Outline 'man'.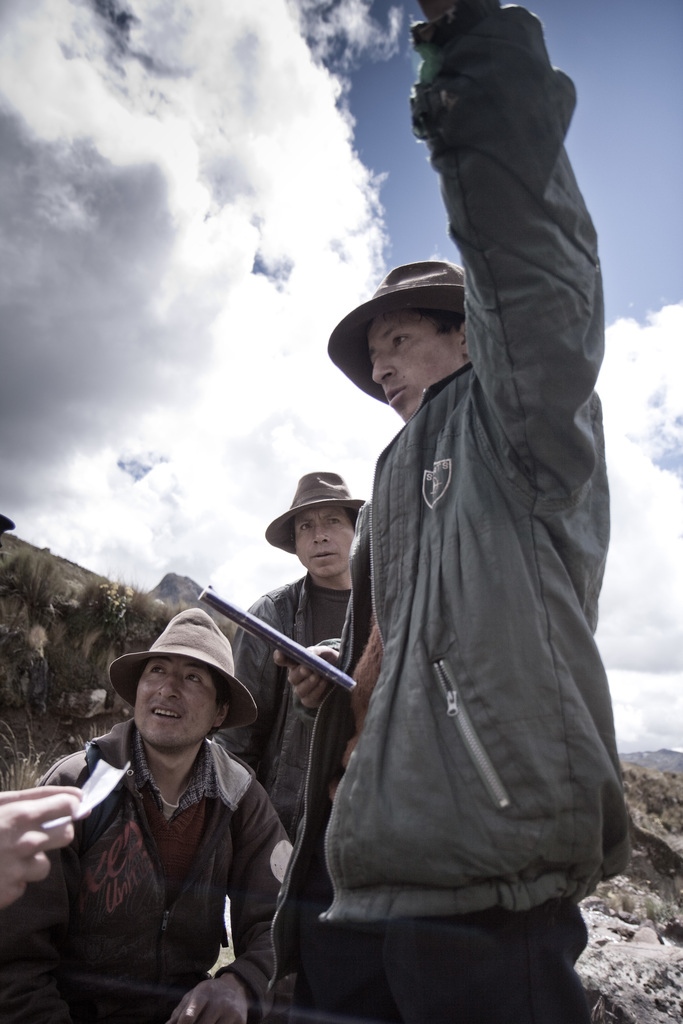
Outline: (x1=0, y1=604, x2=292, y2=1023).
